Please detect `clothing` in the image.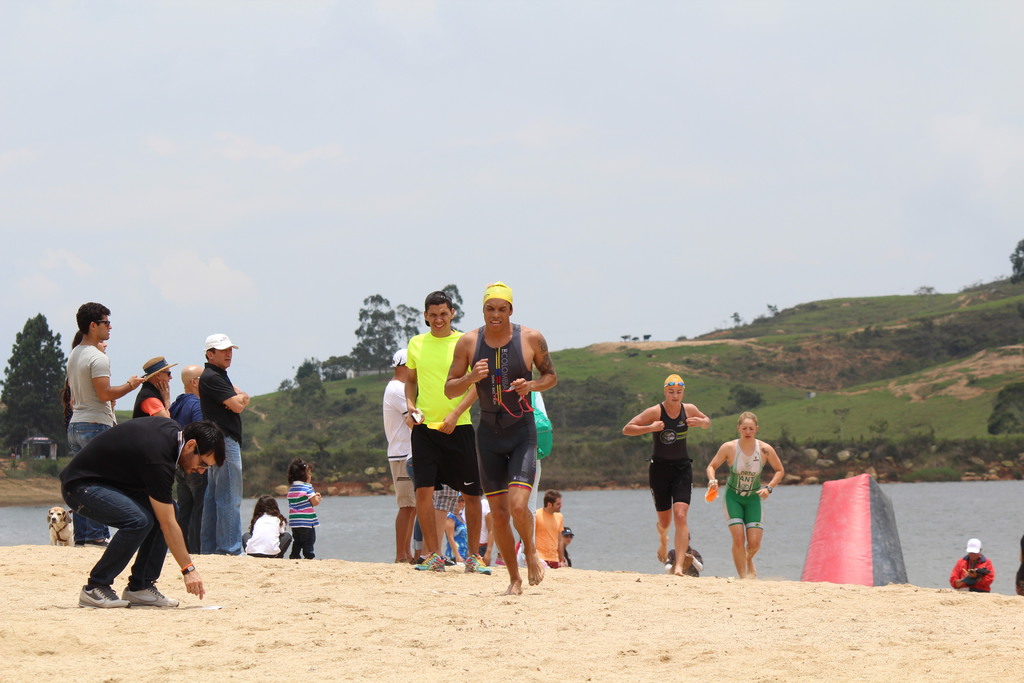
pyautogui.locateOnScreen(58, 417, 182, 584).
